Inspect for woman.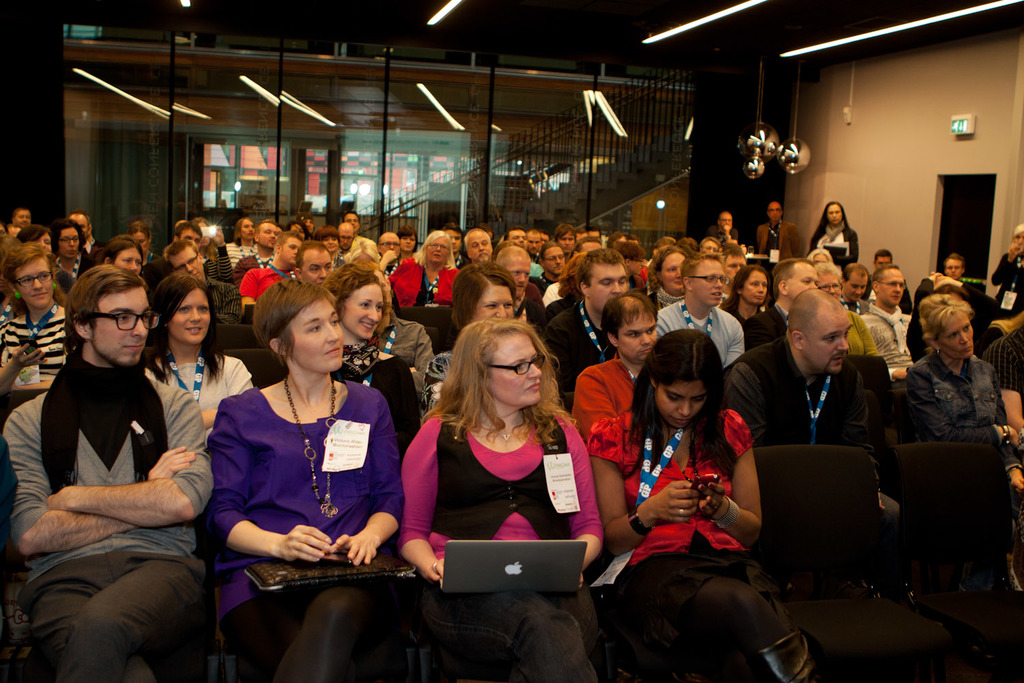
Inspection: select_region(146, 267, 257, 458).
